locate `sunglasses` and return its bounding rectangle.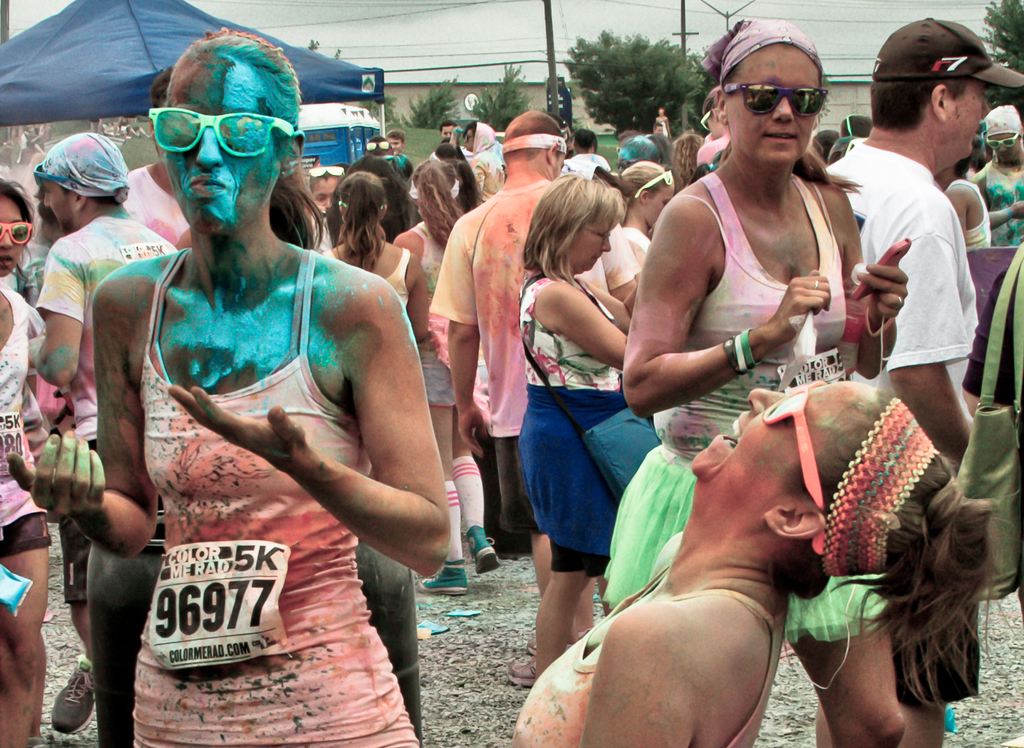
<box>725,85,828,114</box>.
